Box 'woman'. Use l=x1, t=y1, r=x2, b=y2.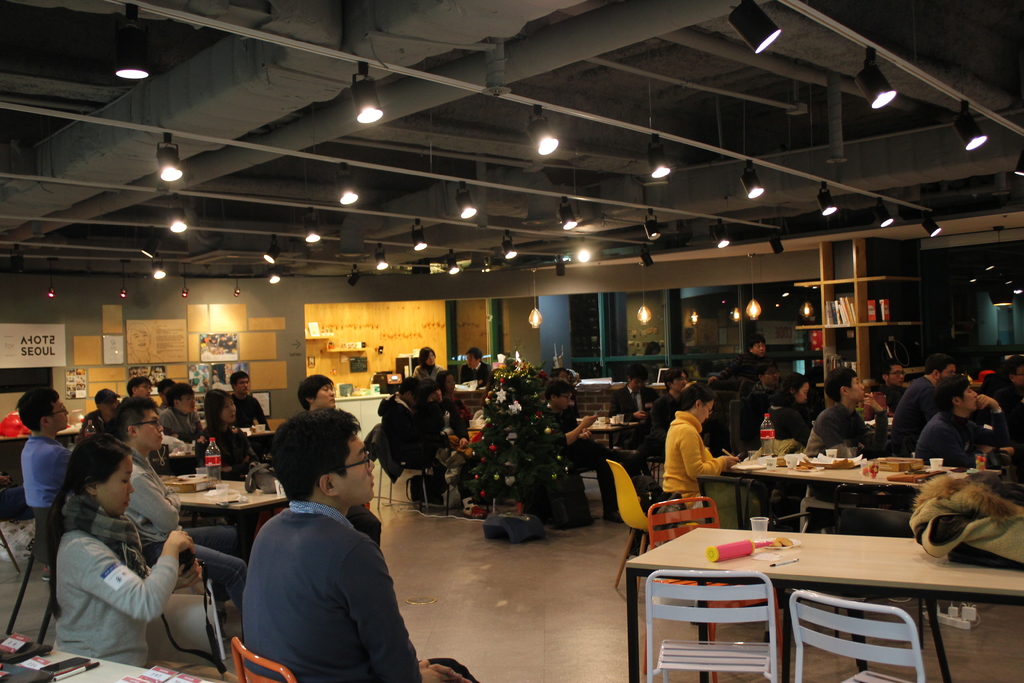
l=194, t=390, r=262, b=472.
